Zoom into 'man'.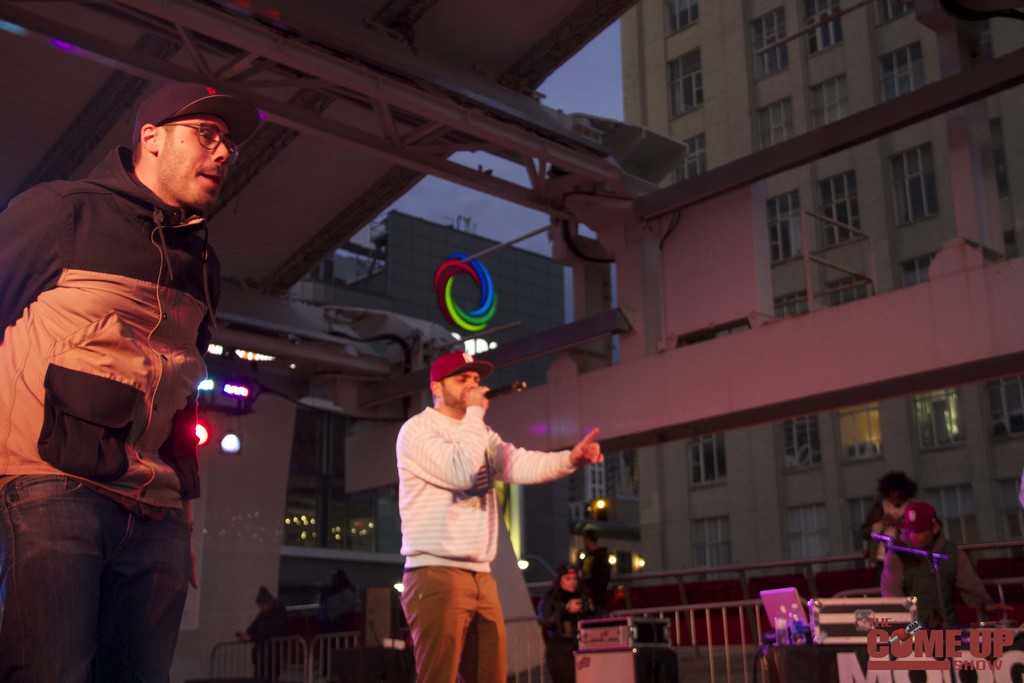
Zoom target: Rect(883, 526, 996, 625).
